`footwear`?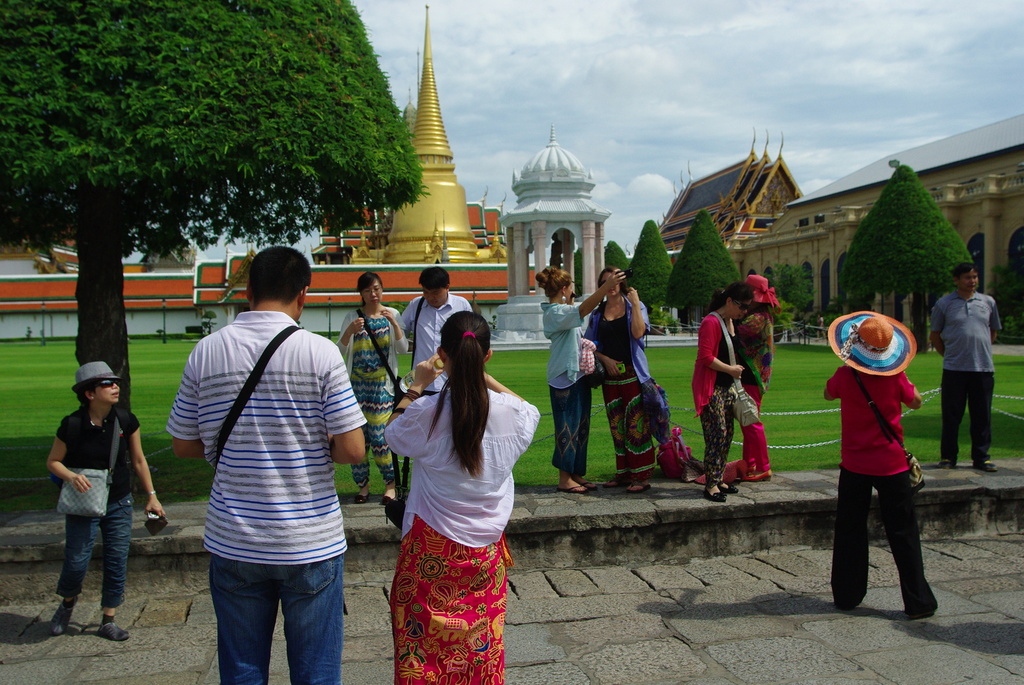
x1=608, y1=471, x2=627, y2=489
